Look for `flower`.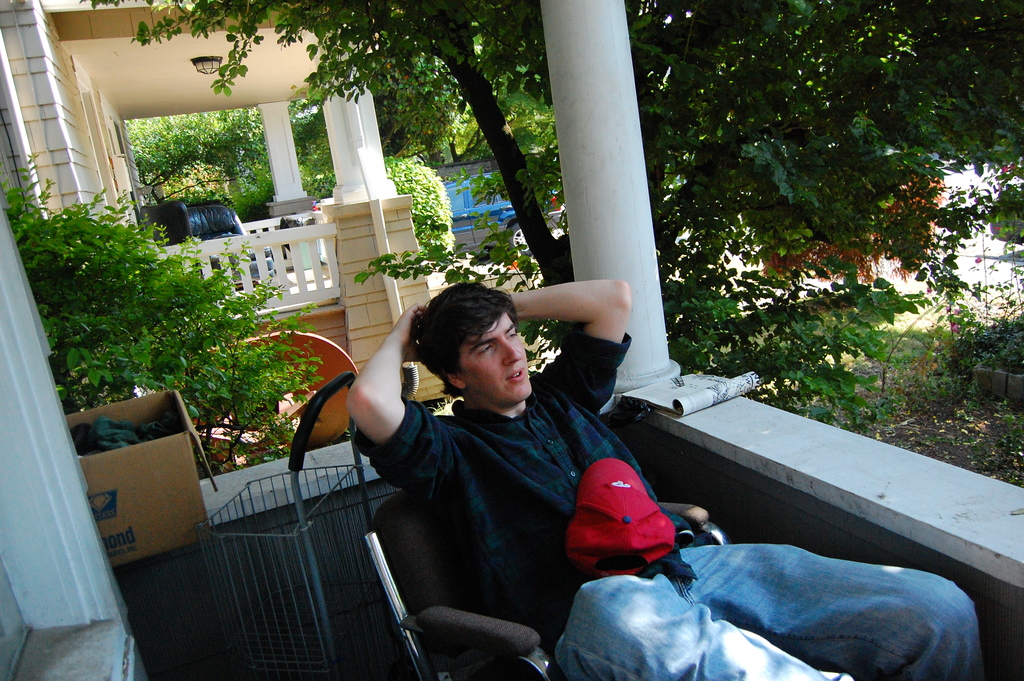
Found: (1010, 160, 1018, 173).
